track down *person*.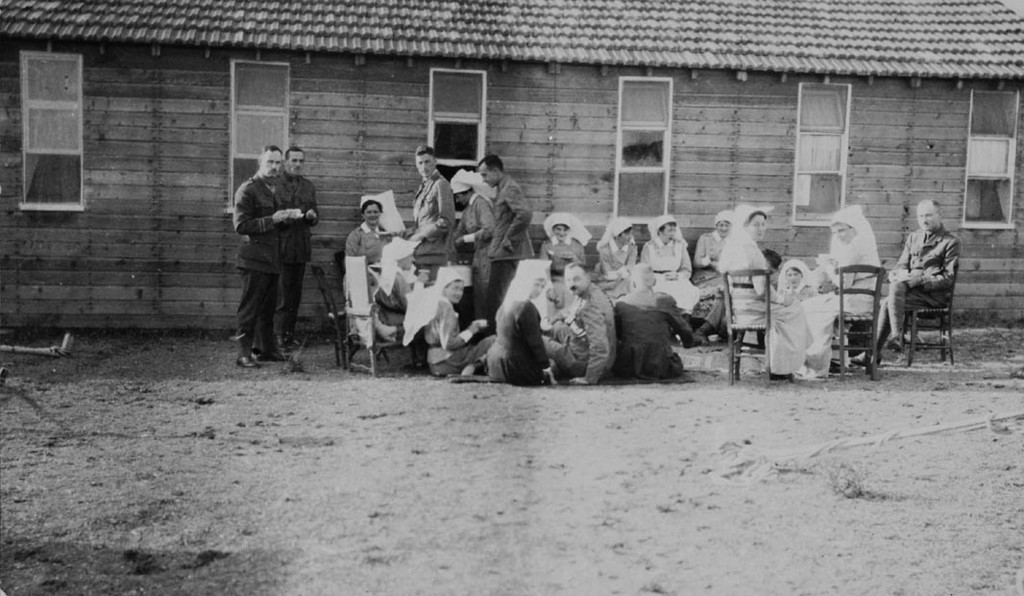
Tracked to 548/266/601/378.
